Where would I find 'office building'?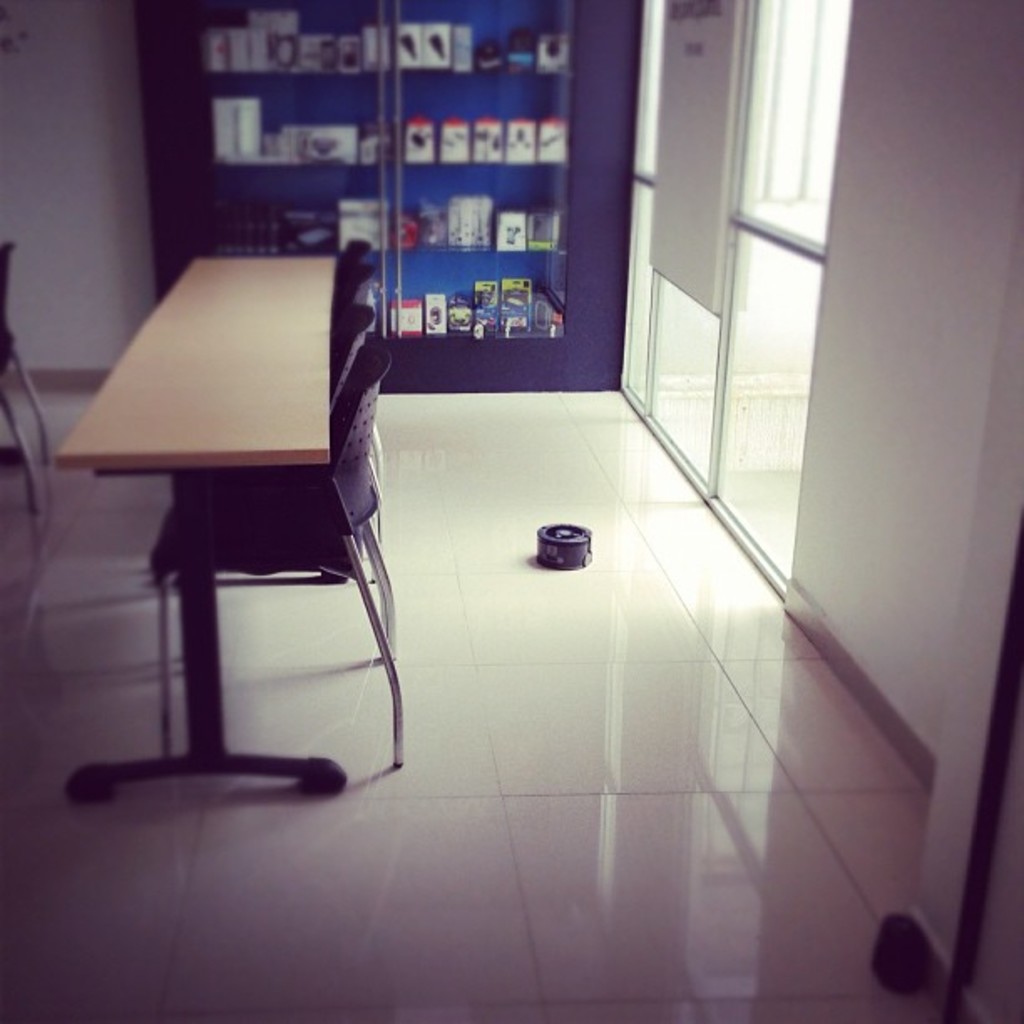
At box=[0, 0, 1022, 1022].
